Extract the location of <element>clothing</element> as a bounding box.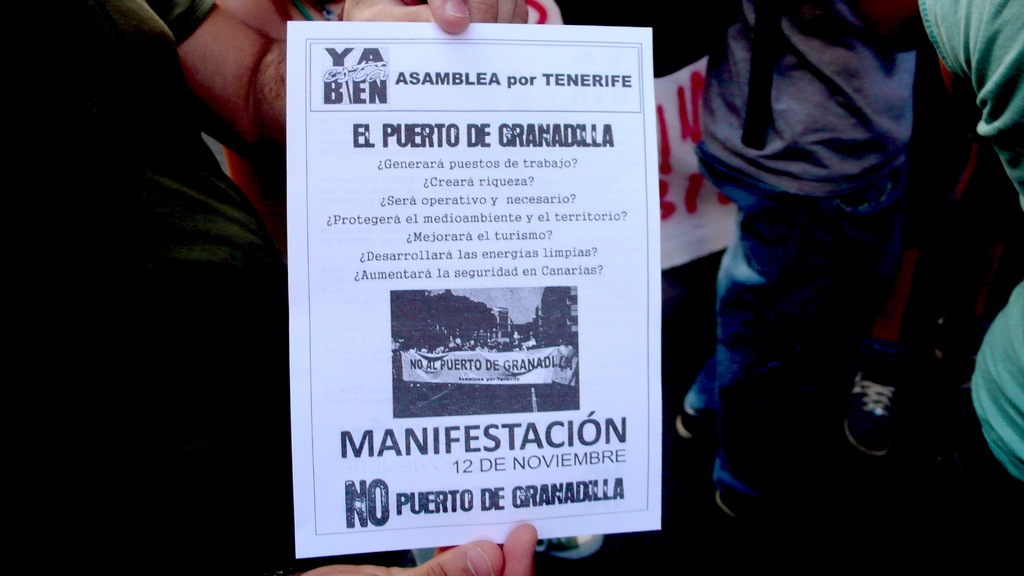
<region>912, 0, 1023, 478</region>.
